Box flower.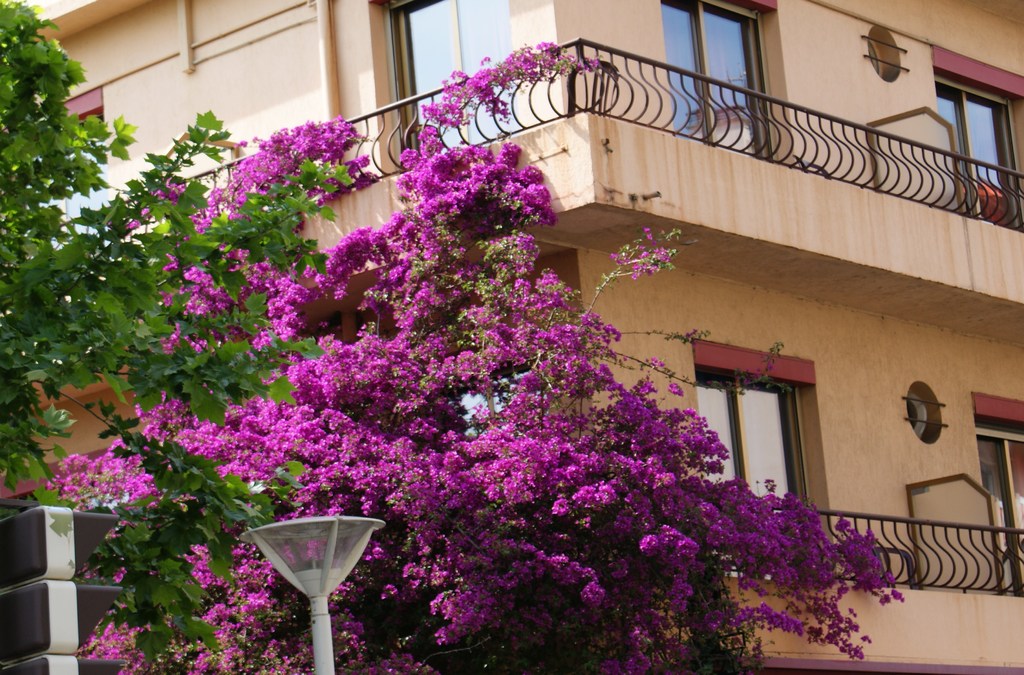
bbox(351, 172, 378, 193).
